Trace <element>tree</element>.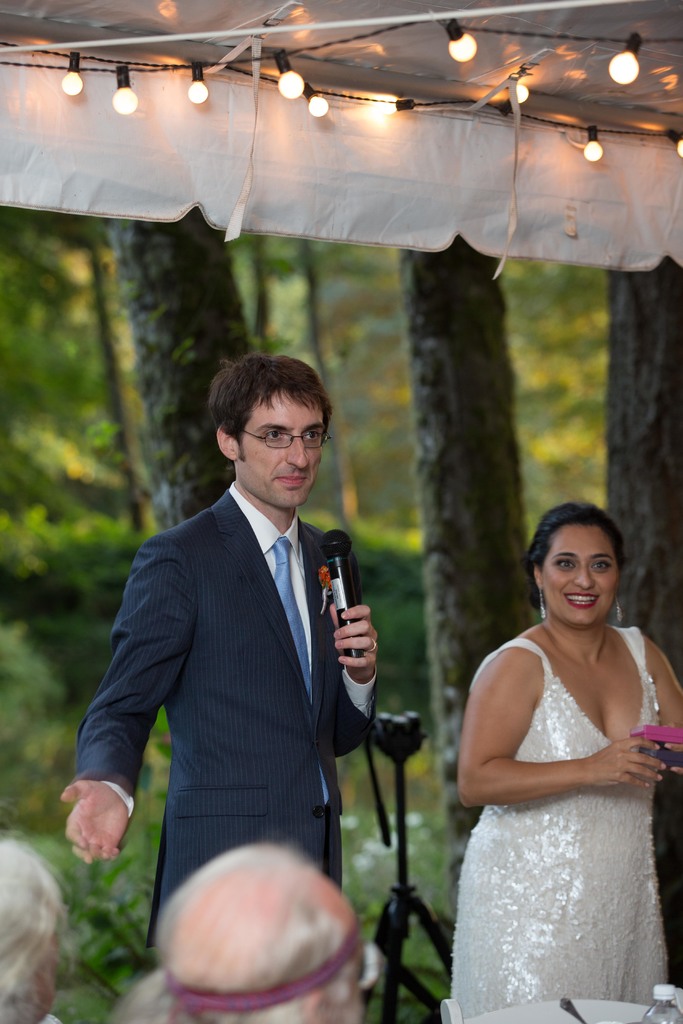
Traced to select_region(596, 262, 682, 991).
